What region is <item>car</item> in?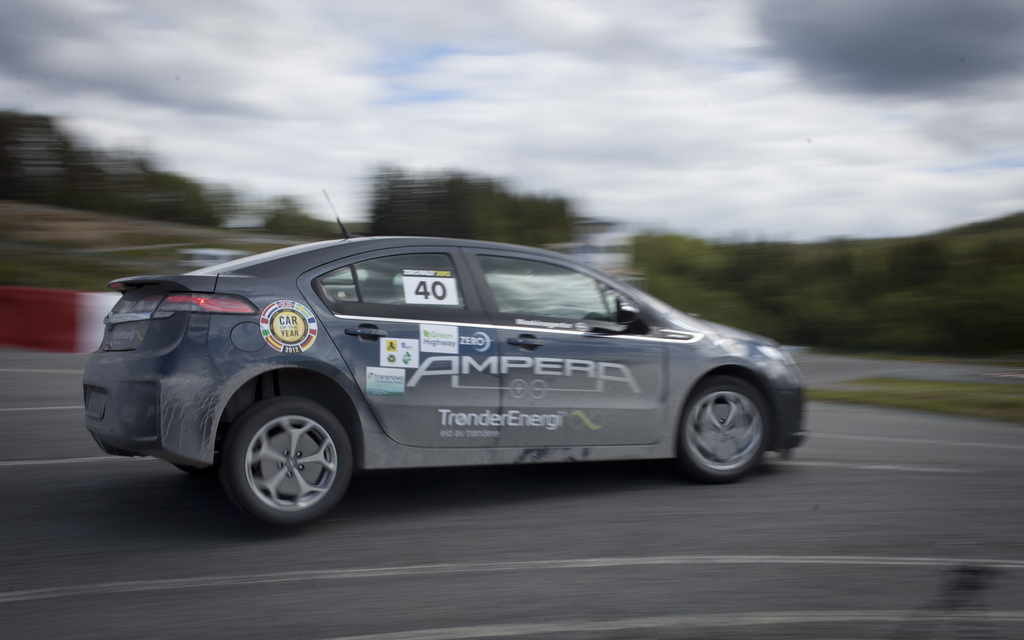
67,233,839,521.
